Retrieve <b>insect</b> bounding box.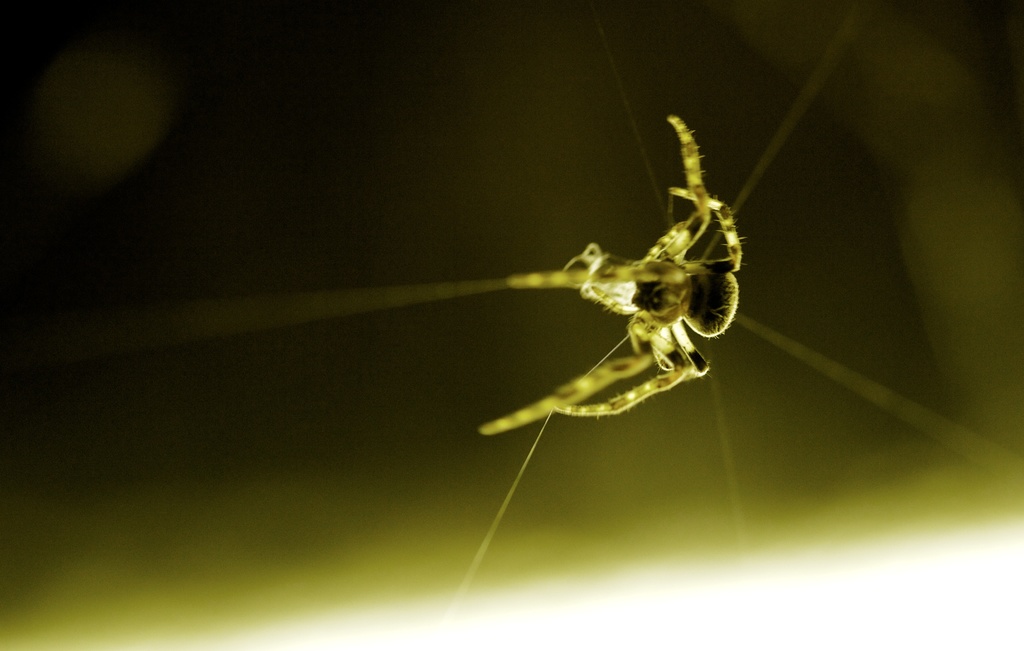
Bounding box: bbox(481, 105, 741, 441).
